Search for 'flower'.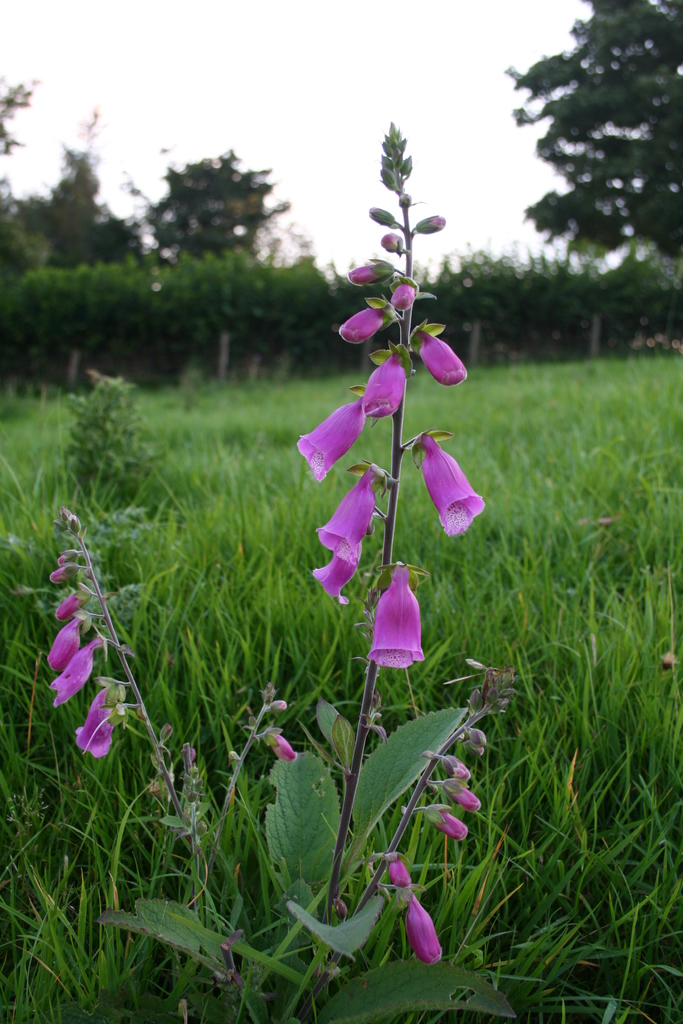
Found at {"left": 384, "top": 856, "right": 415, "bottom": 886}.
